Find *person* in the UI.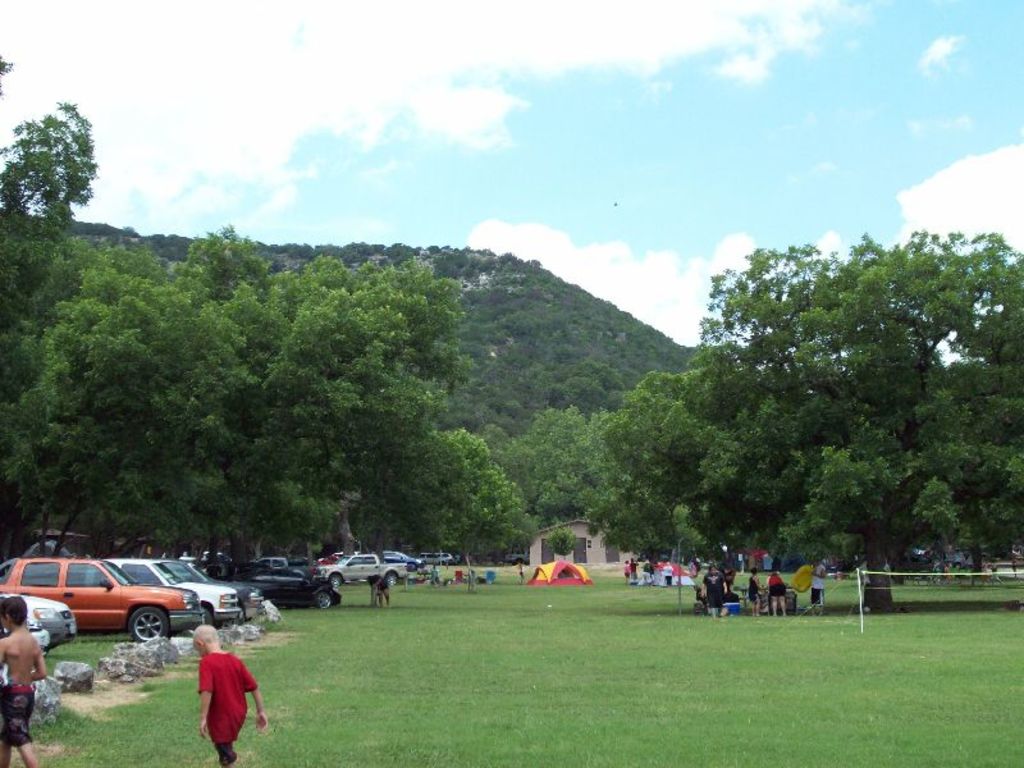
UI element at box(742, 563, 762, 617).
